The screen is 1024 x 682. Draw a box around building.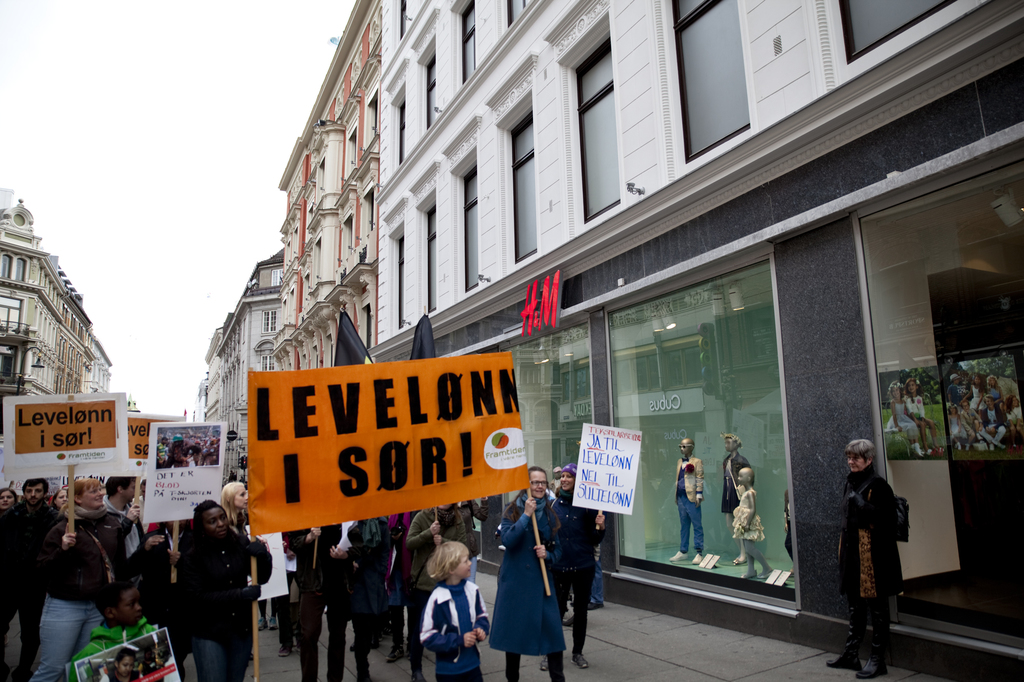
detection(372, 0, 1023, 634).
